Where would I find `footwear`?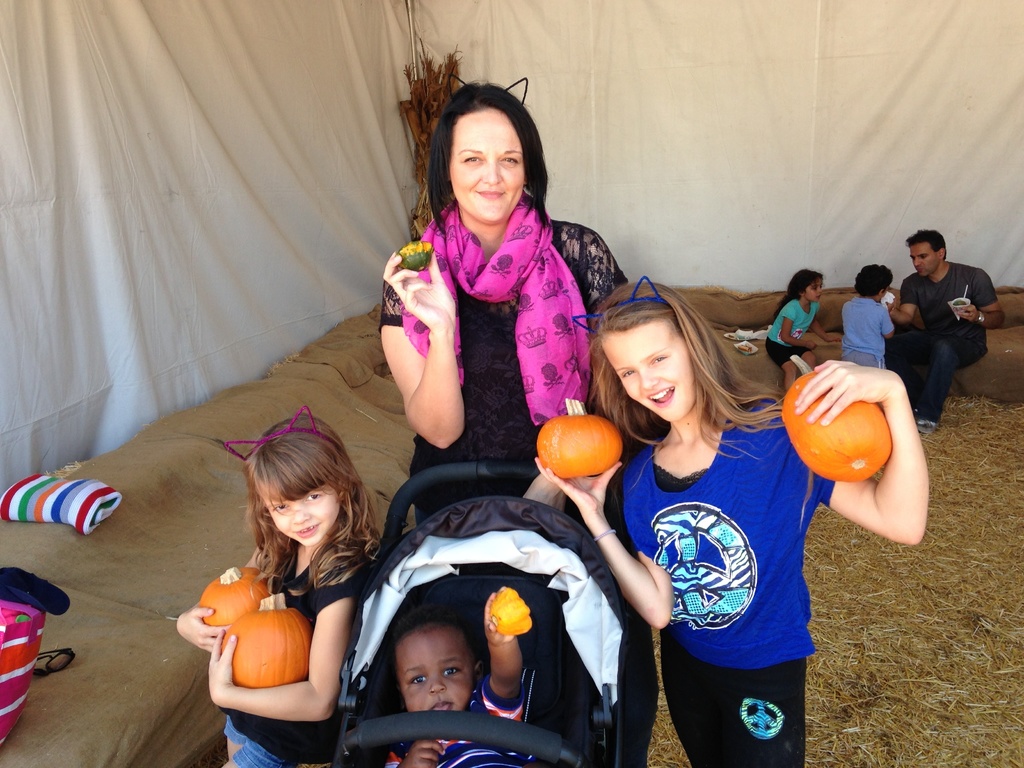
At (915, 414, 942, 431).
